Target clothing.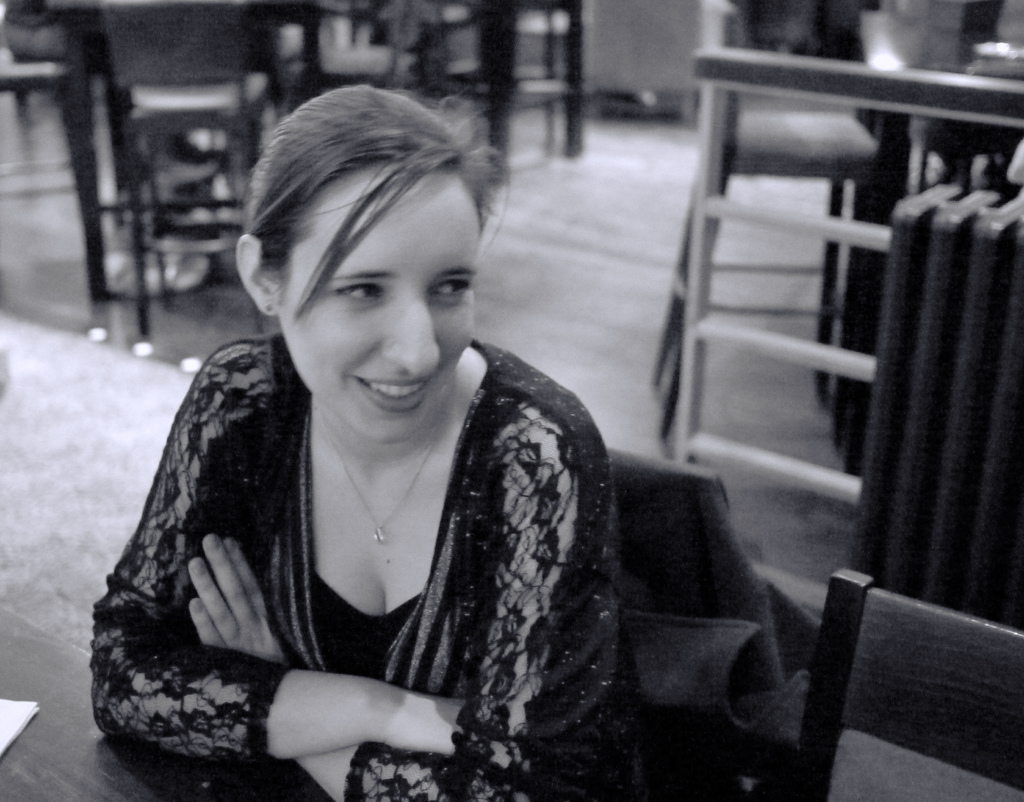
Target region: bbox=[110, 317, 637, 784].
